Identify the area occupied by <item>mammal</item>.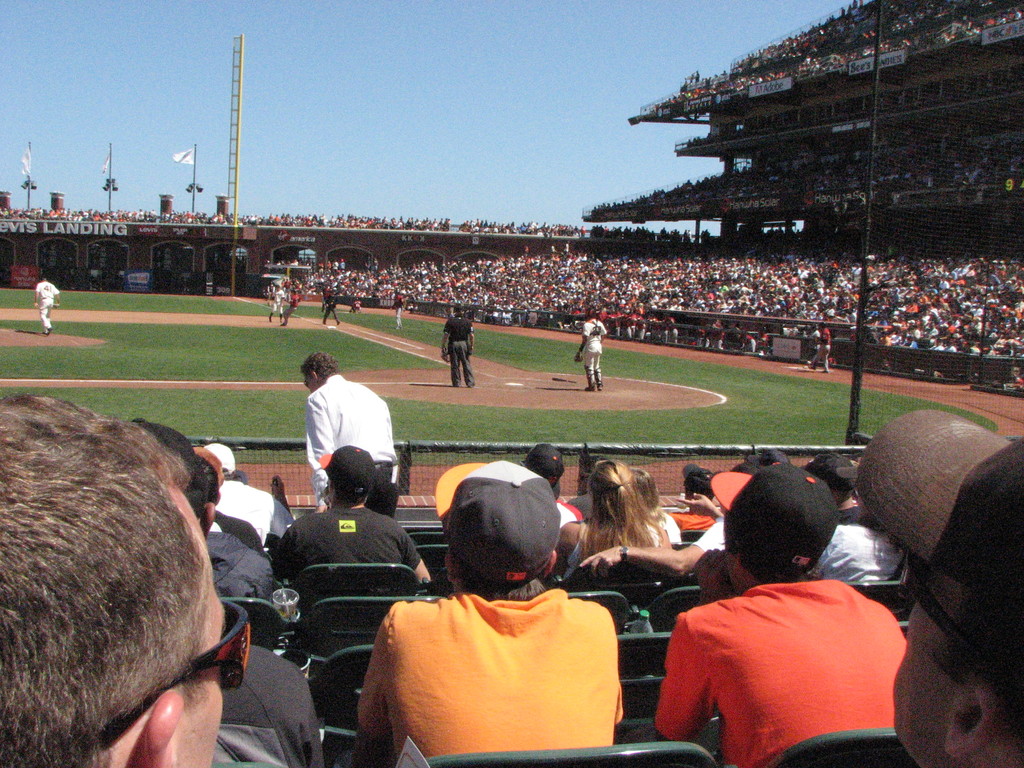
Area: region(36, 278, 61, 331).
